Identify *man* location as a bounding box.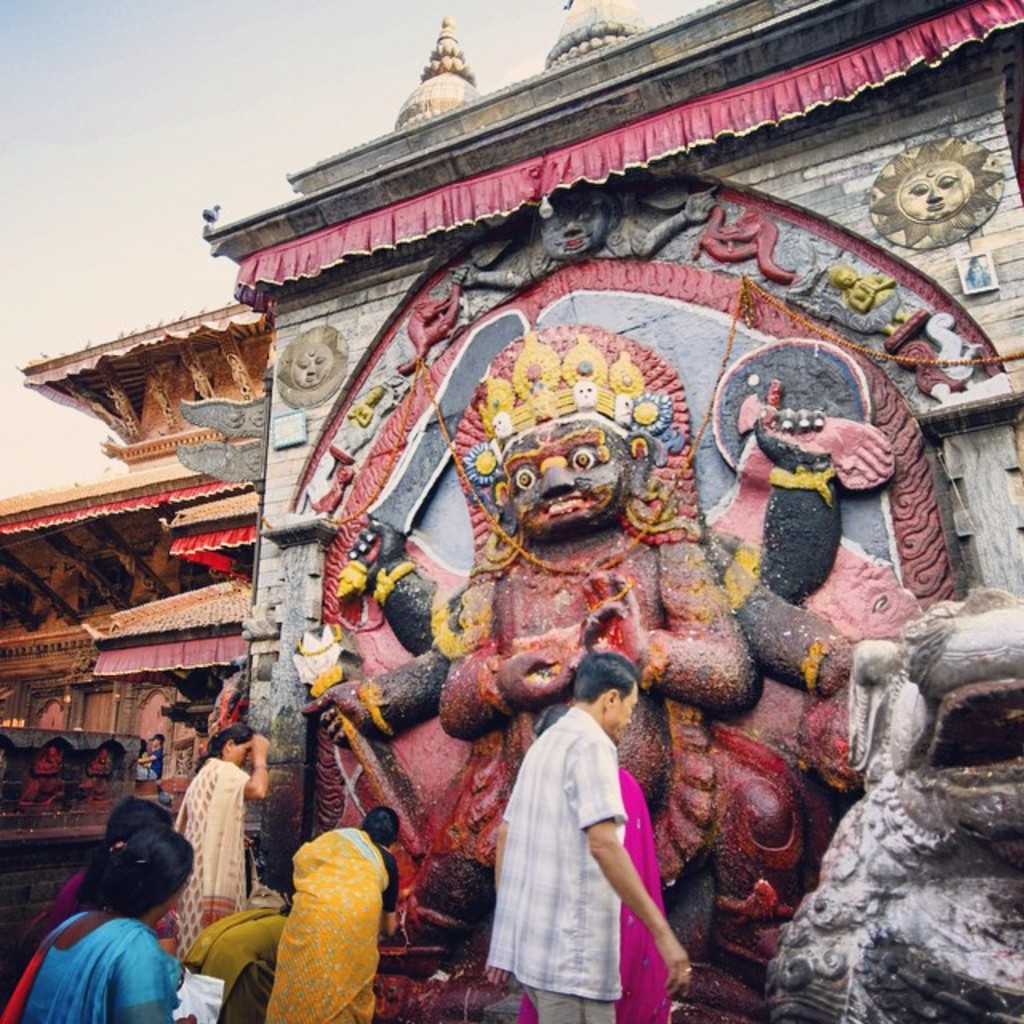
detection(464, 651, 699, 1022).
